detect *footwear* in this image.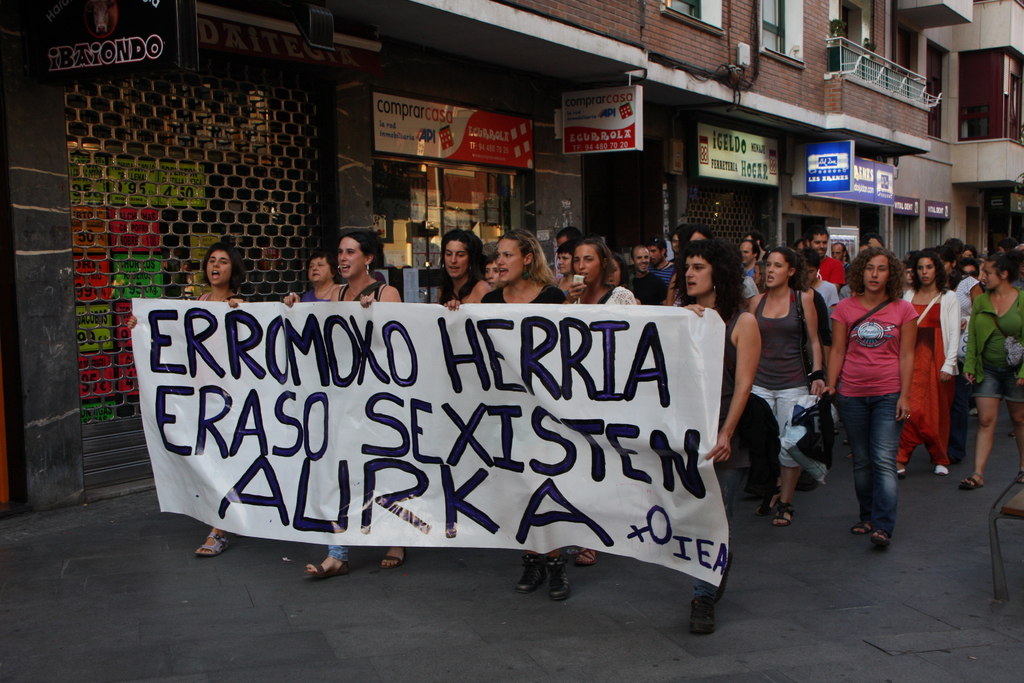
Detection: box=[776, 499, 796, 524].
